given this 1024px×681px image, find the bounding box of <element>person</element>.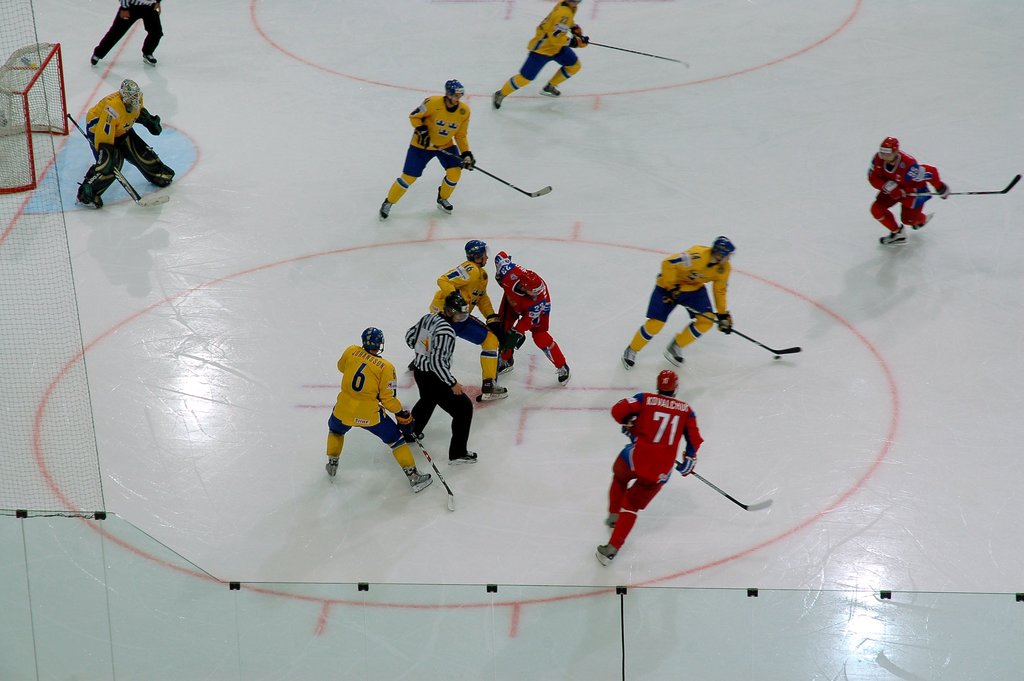
locate(404, 300, 480, 465).
